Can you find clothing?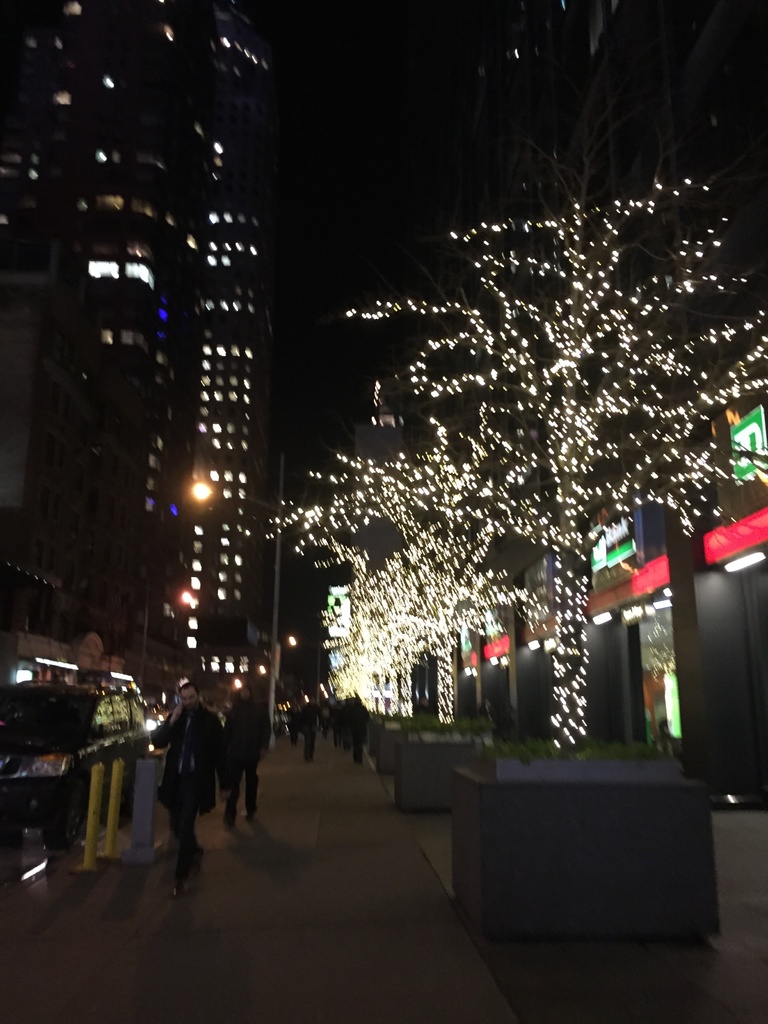
Yes, bounding box: [left=221, top=681, right=277, bottom=830].
